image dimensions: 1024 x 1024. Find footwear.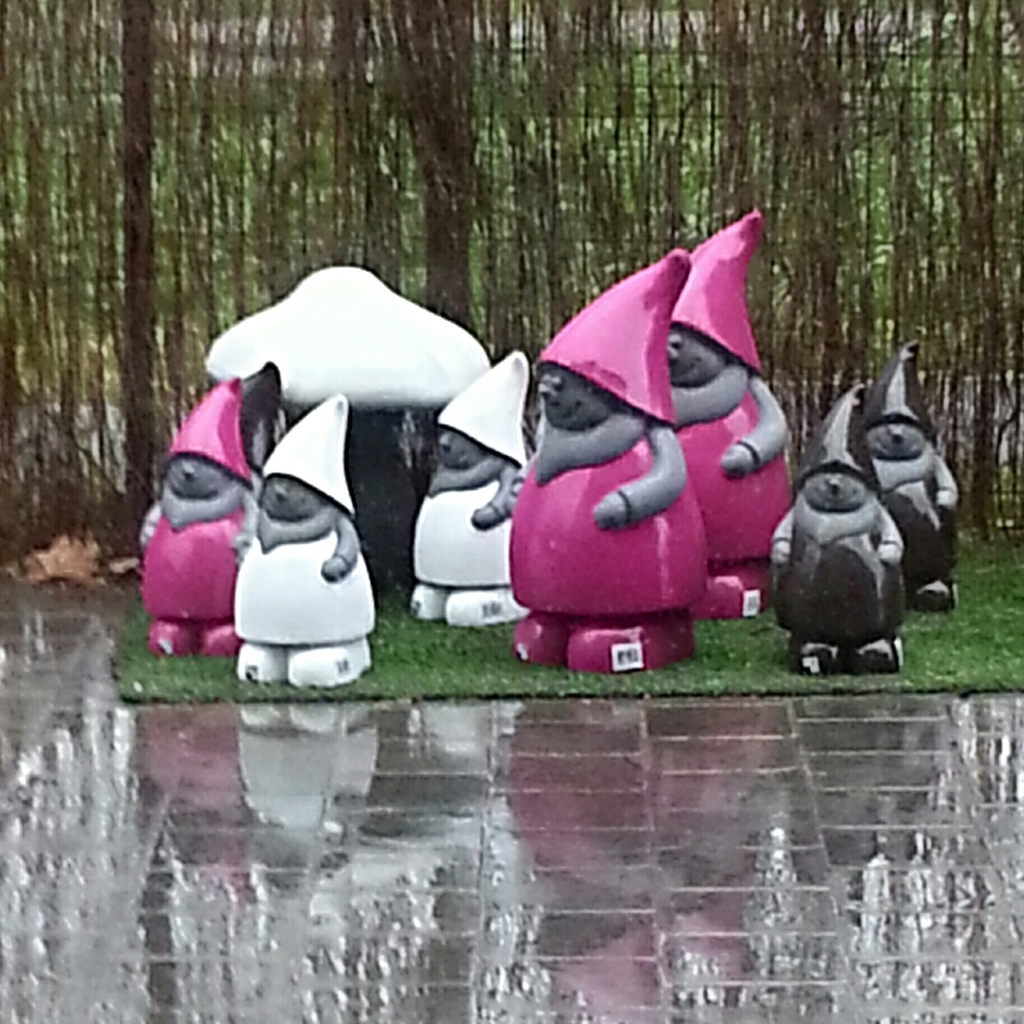
l=566, t=608, r=694, b=673.
